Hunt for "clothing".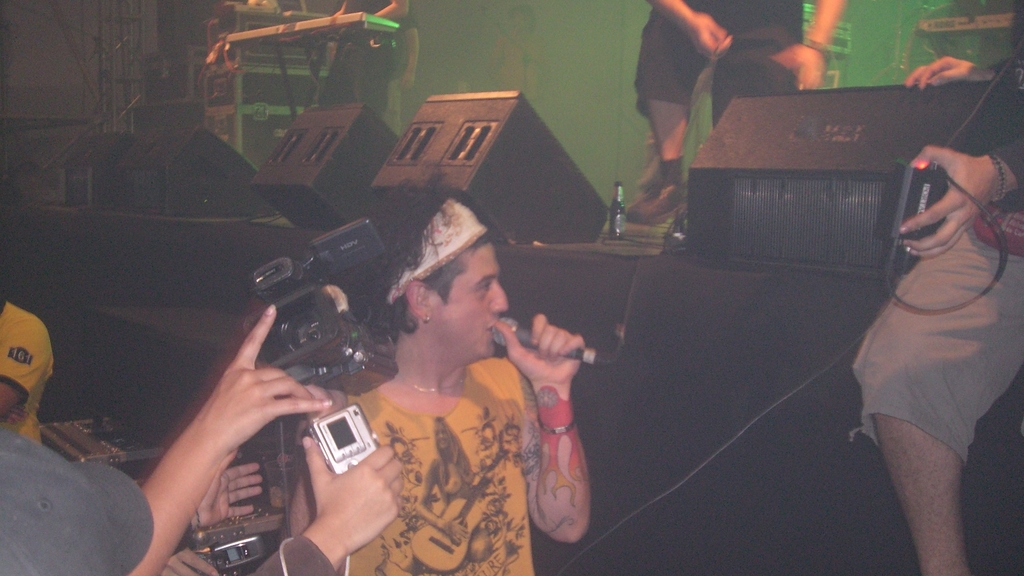
Hunted down at {"x1": 850, "y1": 0, "x2": 1023, "y2": 467}.
